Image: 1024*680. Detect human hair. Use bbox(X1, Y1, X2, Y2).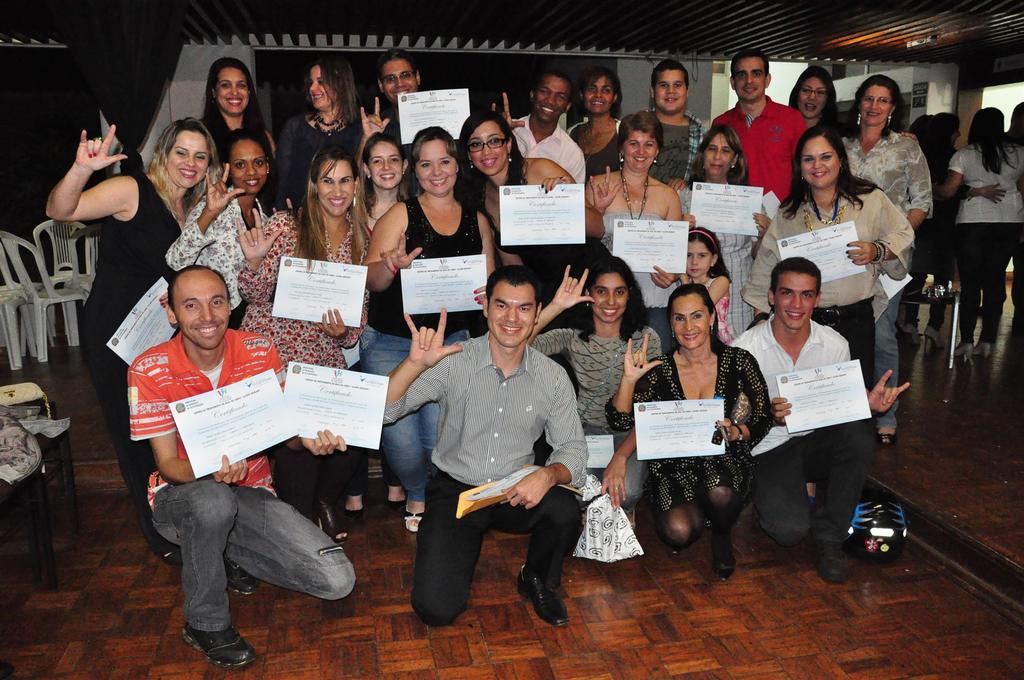
bbox(1009, 100, 1023, 134).
